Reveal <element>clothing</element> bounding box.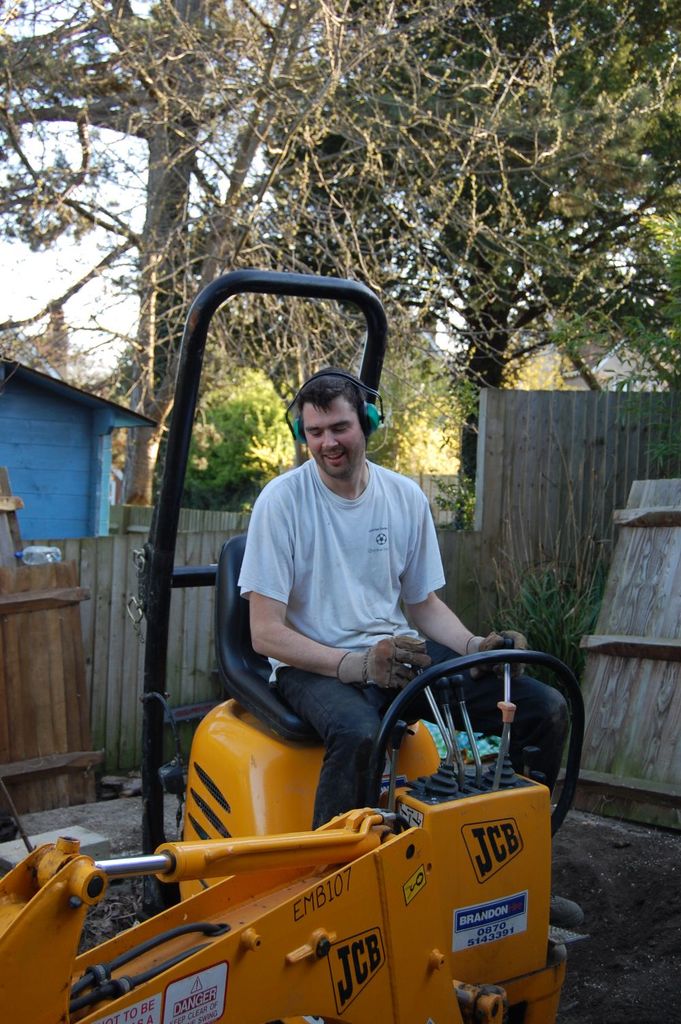
Revealed: 236:457:571:835.
